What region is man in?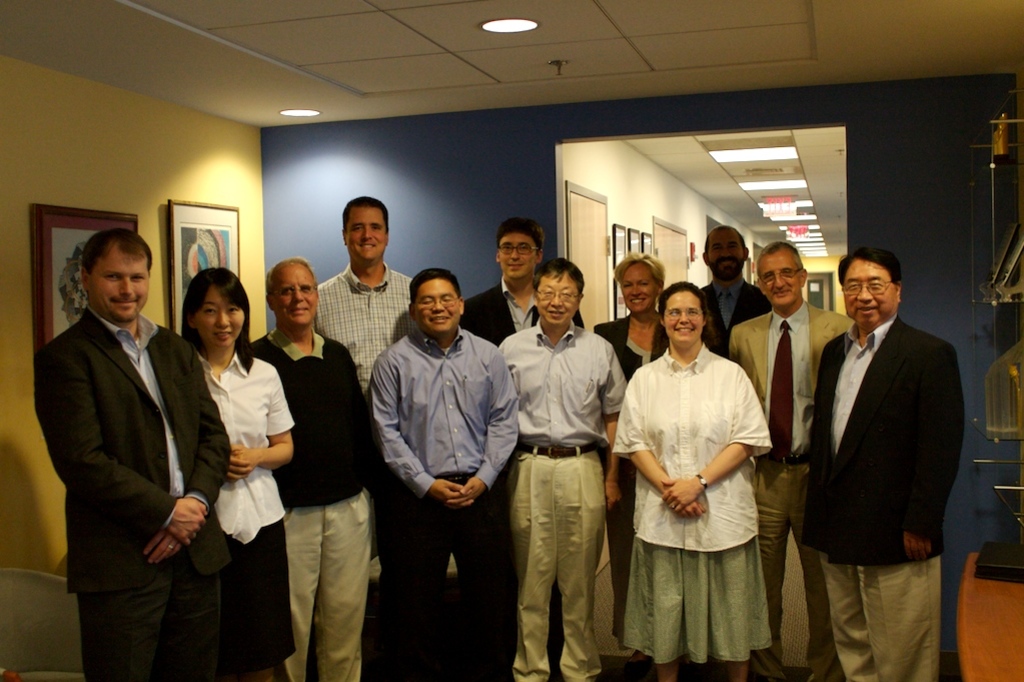
select_region(699, 223, 781, 359).
